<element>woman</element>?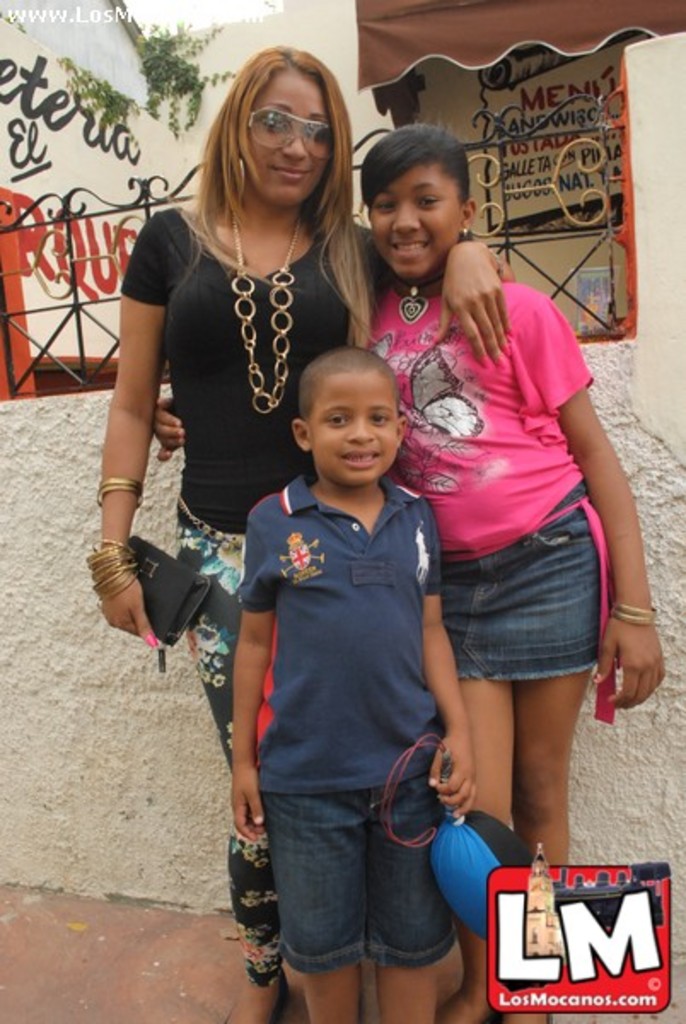
box=[85, 46, 514, 1022]
